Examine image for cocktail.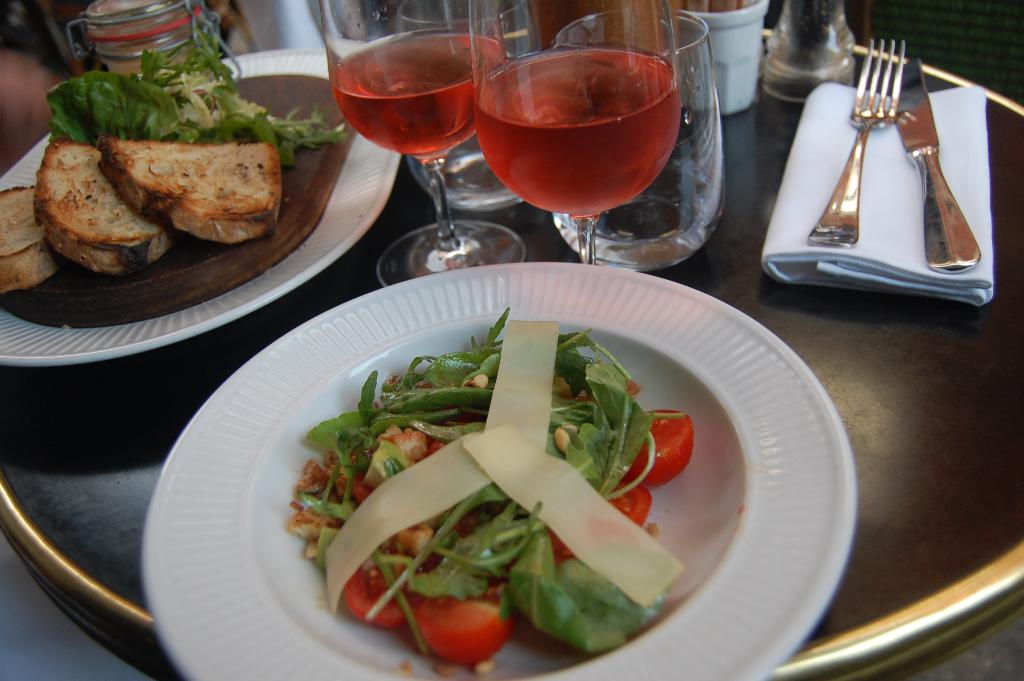
Examination result: {"x1": 319, "y1": 0, "x2": 522, "y2": 288}.
